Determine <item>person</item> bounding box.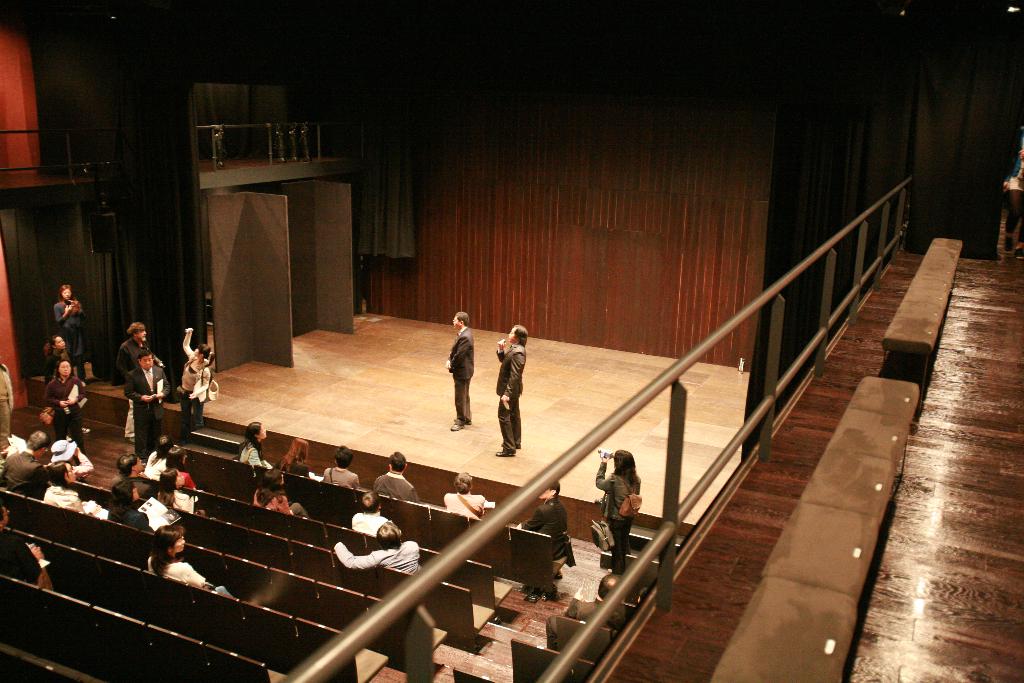
Determined: crop(248, 468, 312, 518).
